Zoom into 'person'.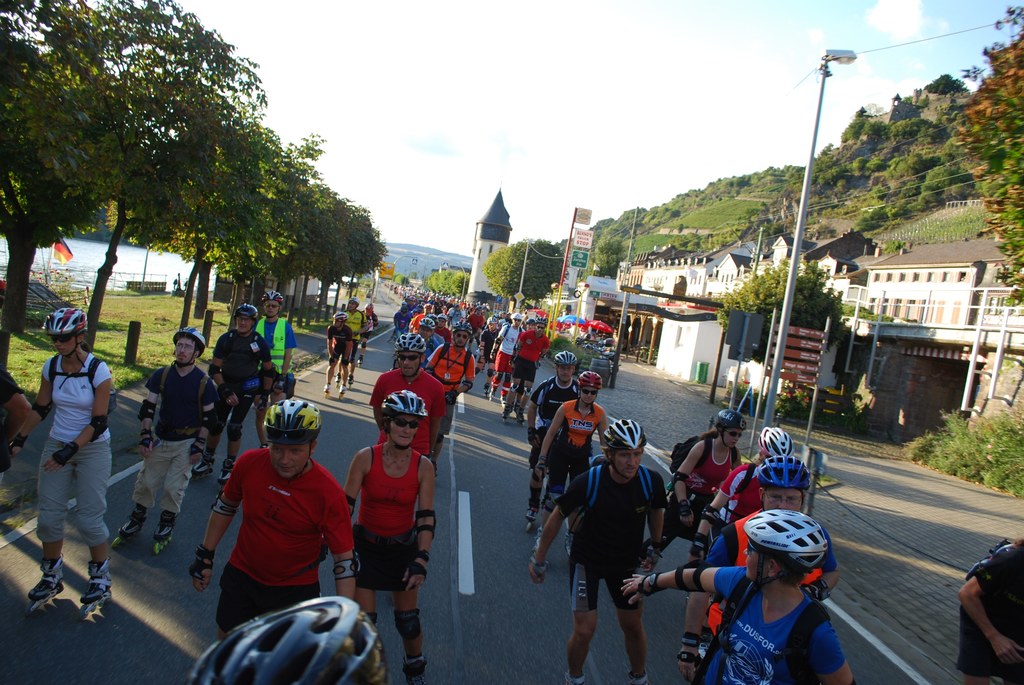
Zoom target: (526,355,624,493).
